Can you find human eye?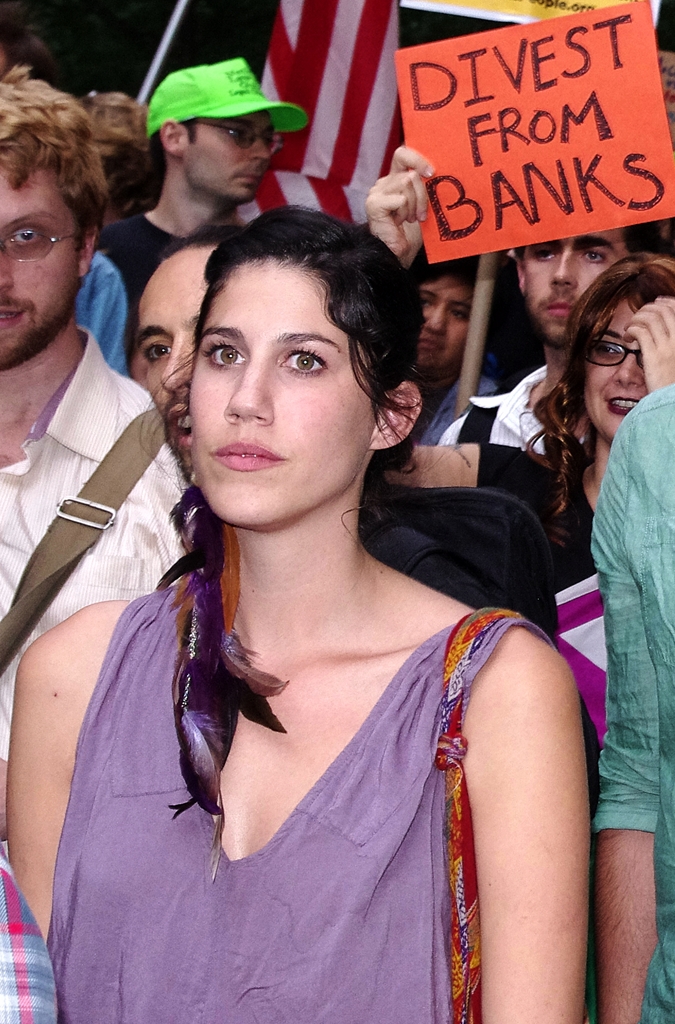
Yes, bounding box: region(198, 337, 248, 376).
